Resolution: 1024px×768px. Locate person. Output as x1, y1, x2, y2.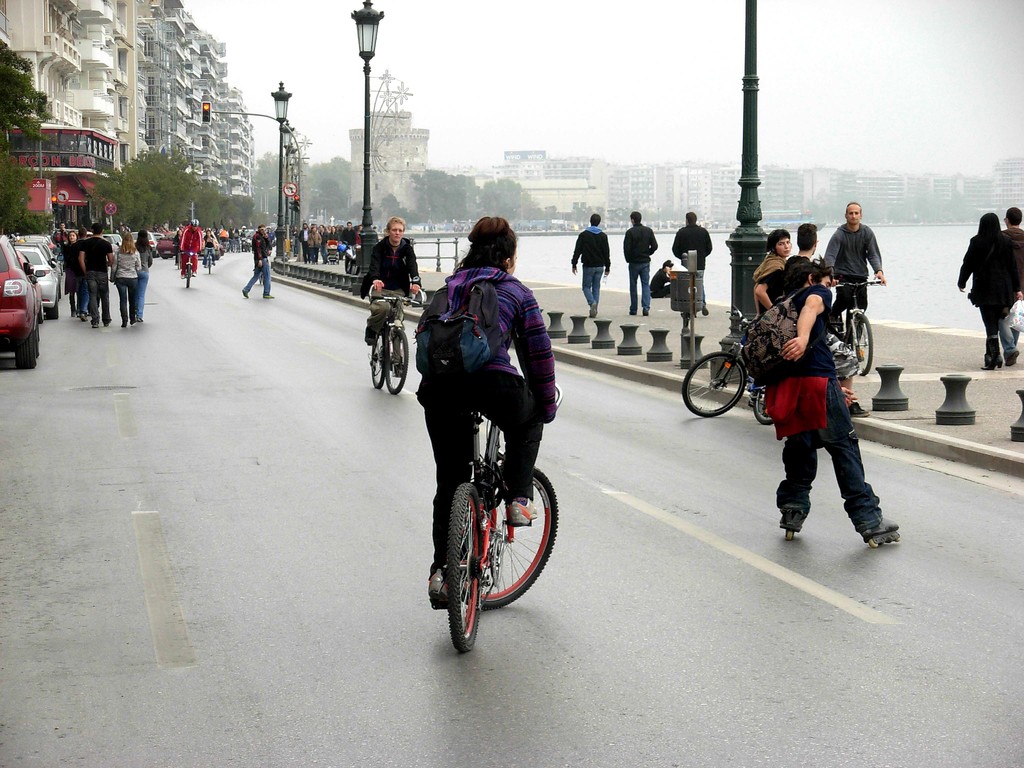
786, 223, 817, 295.
